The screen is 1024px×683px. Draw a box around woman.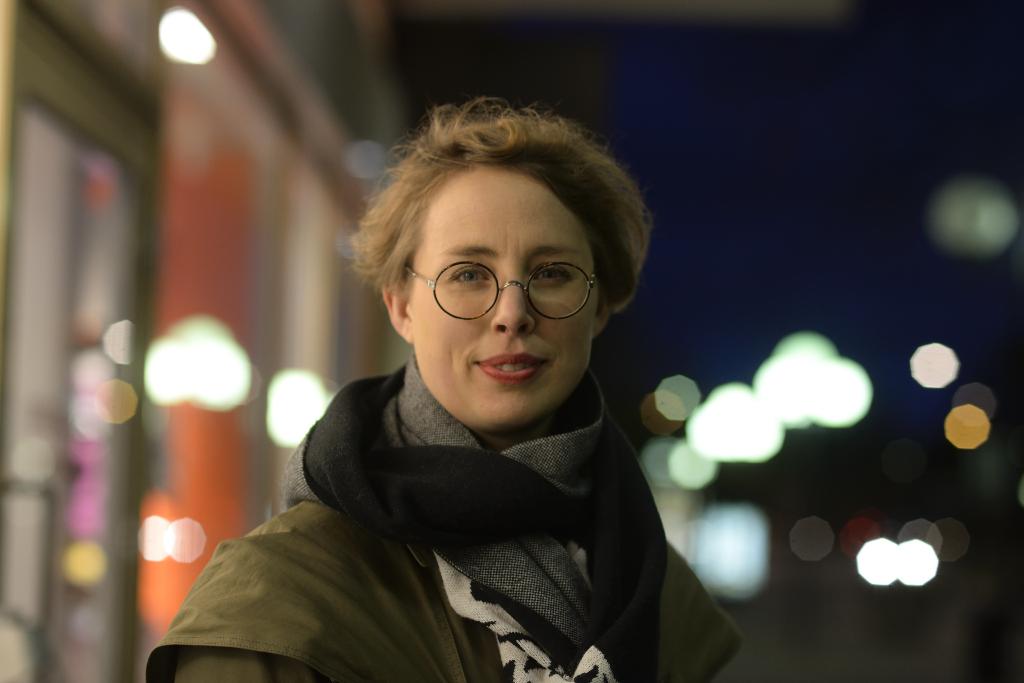
174,72,758,682.
